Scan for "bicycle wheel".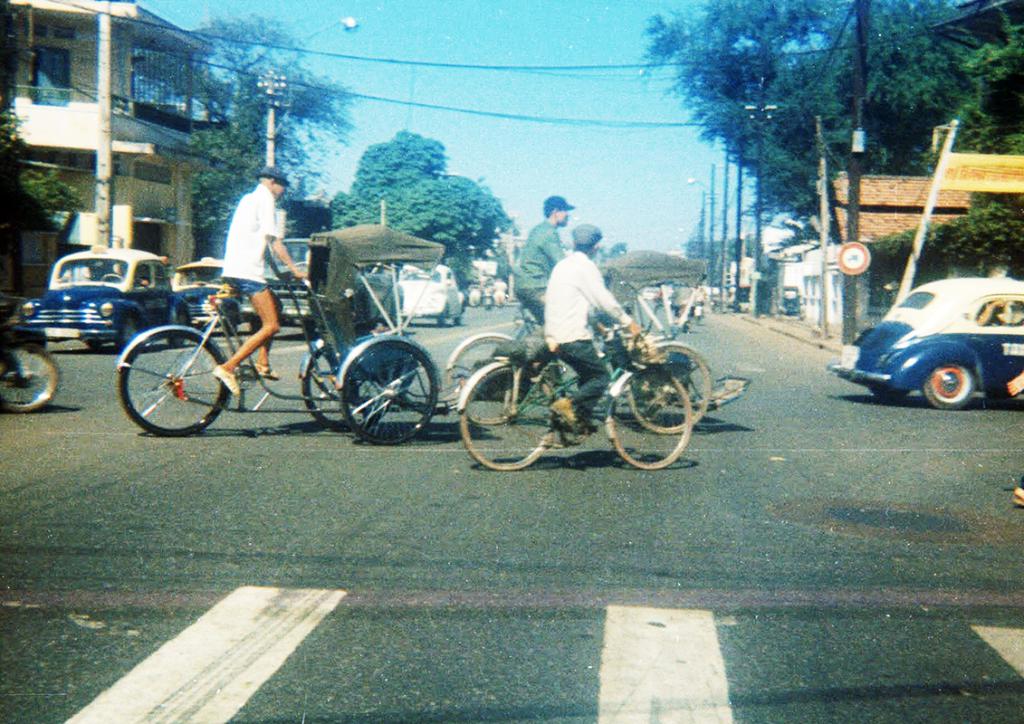
Scan result: 304/341/382/433.
